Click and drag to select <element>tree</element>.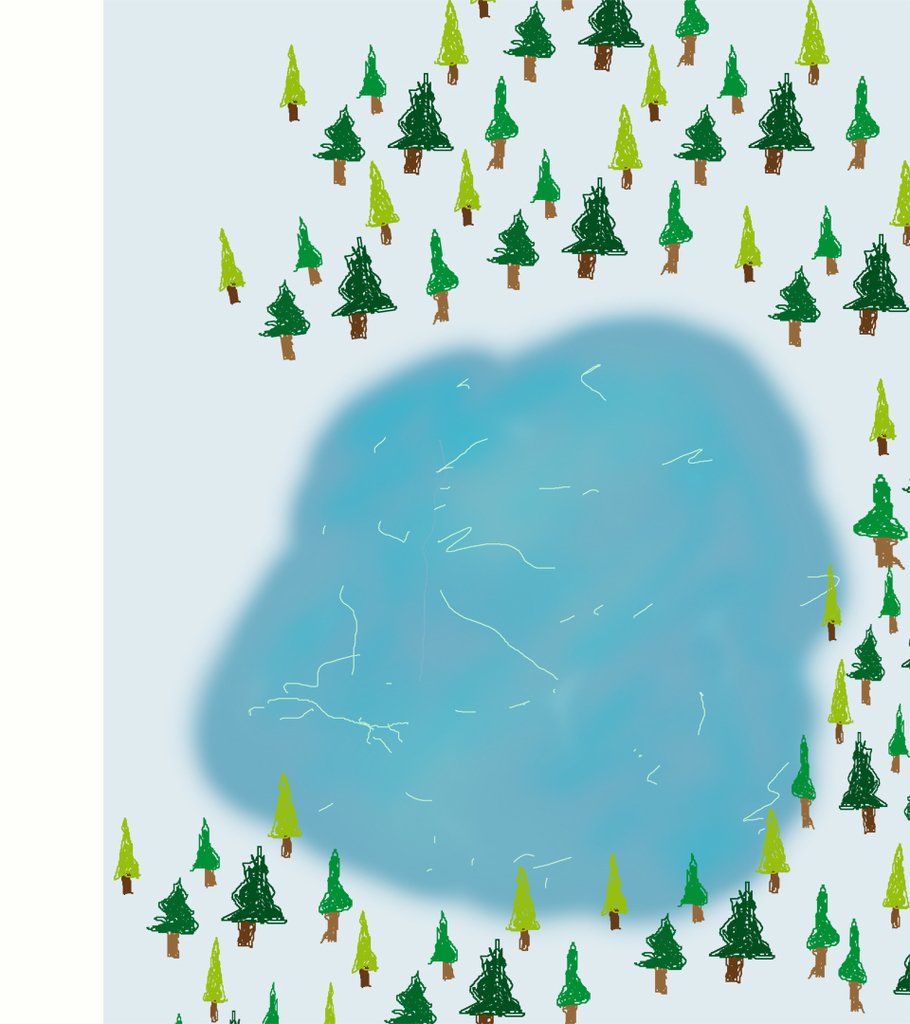
Selection: l=635, t=47, r=666, b=122.
